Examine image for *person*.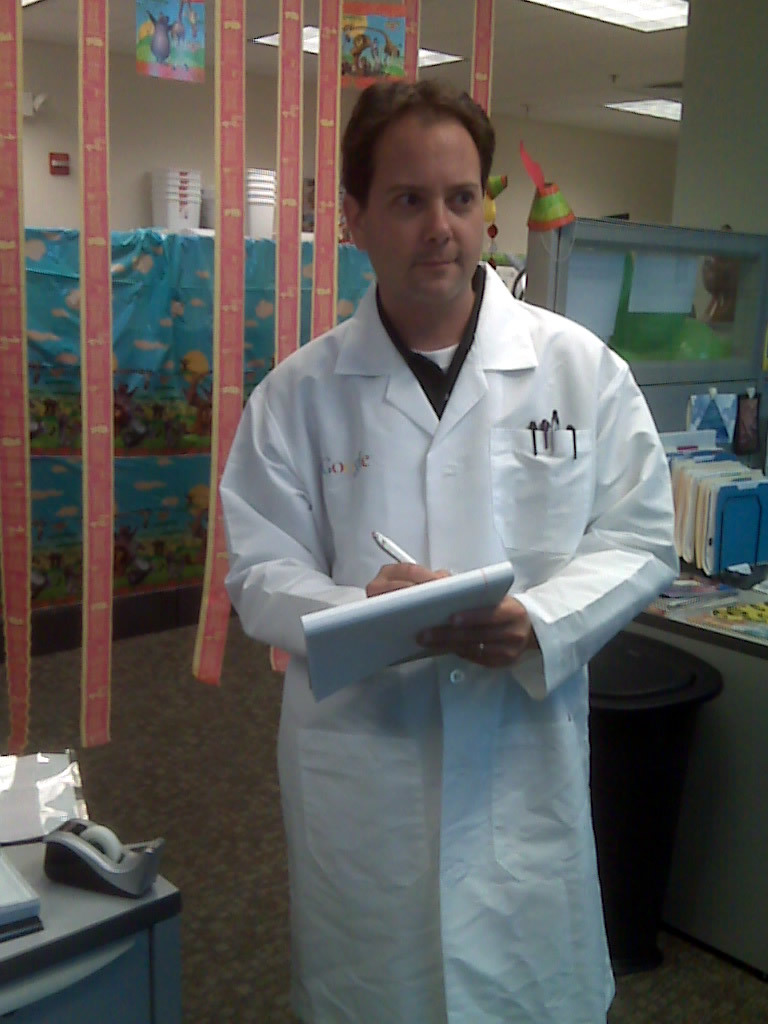
Examination result: (left=200, top=99, right=688, bottom=998).
